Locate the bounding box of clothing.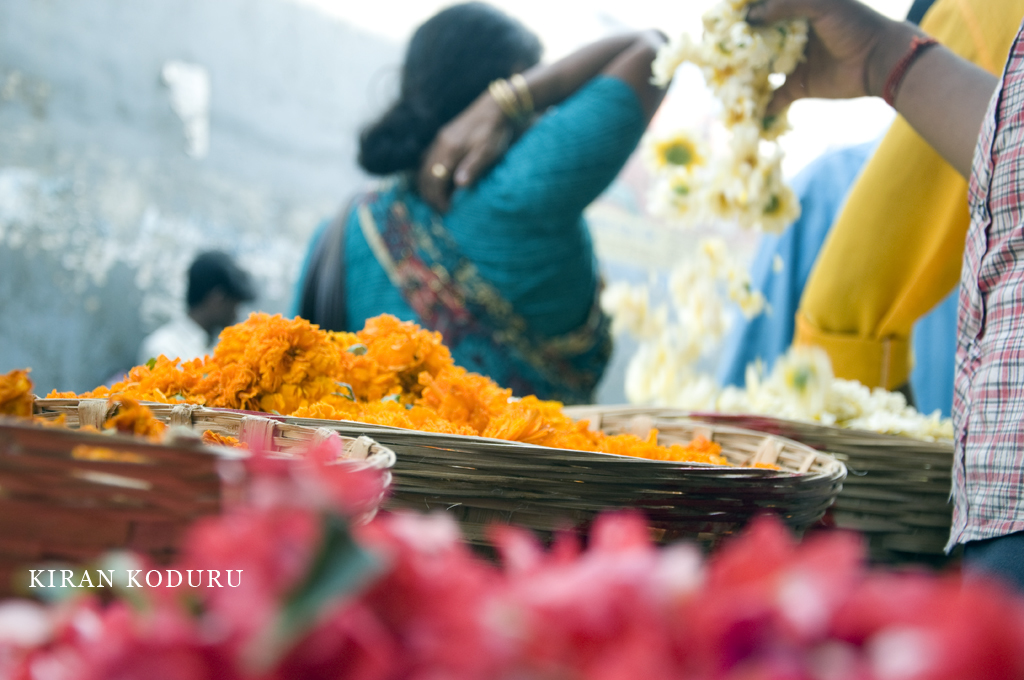
Bounding box: rect(948, 18, 1023, 591).
